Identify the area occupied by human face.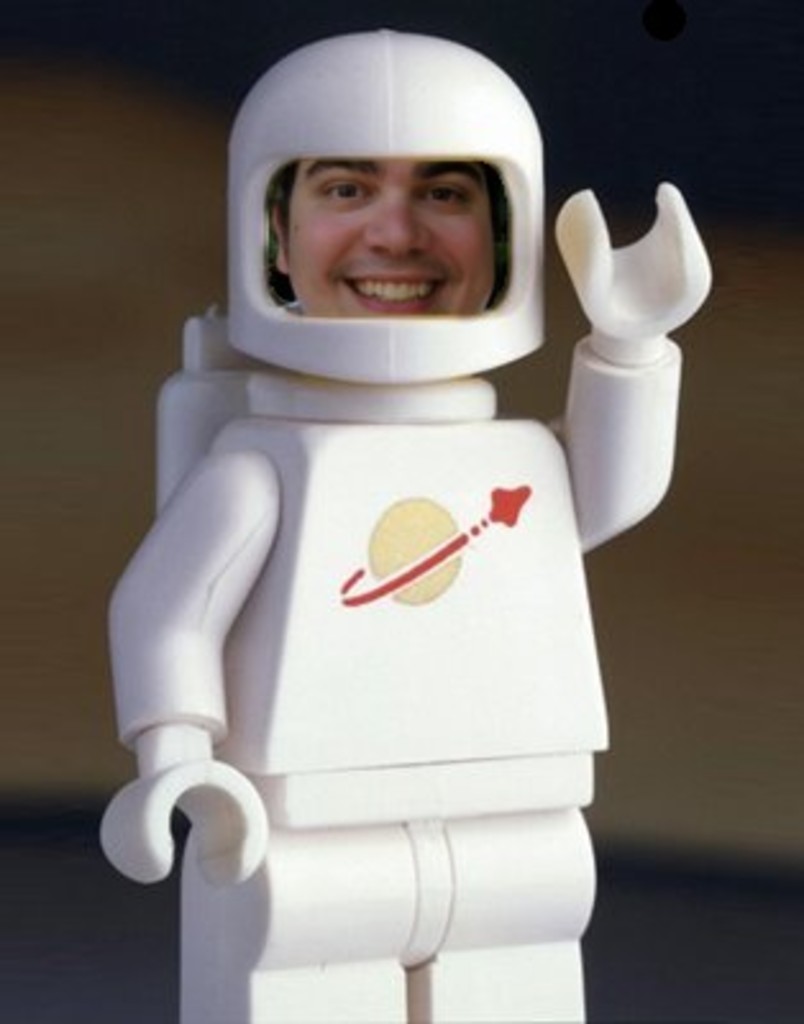
Area: bbox(287, 161, 510, 317).
